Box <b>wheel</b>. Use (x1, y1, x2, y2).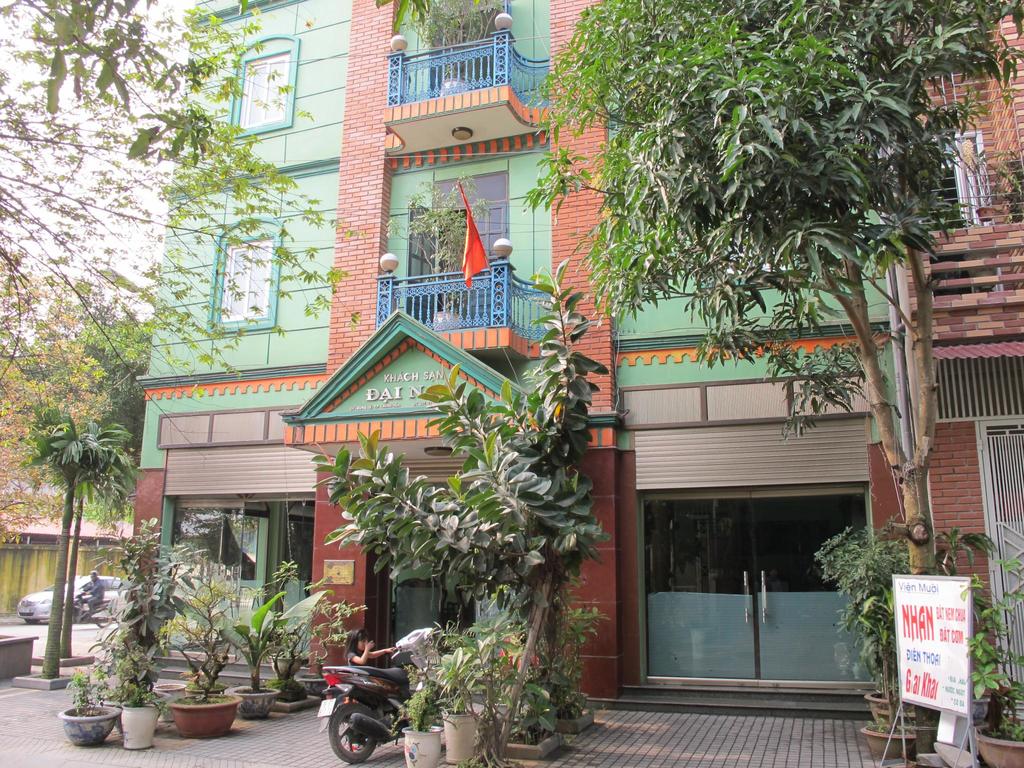
(312, 689, 404, 755).
